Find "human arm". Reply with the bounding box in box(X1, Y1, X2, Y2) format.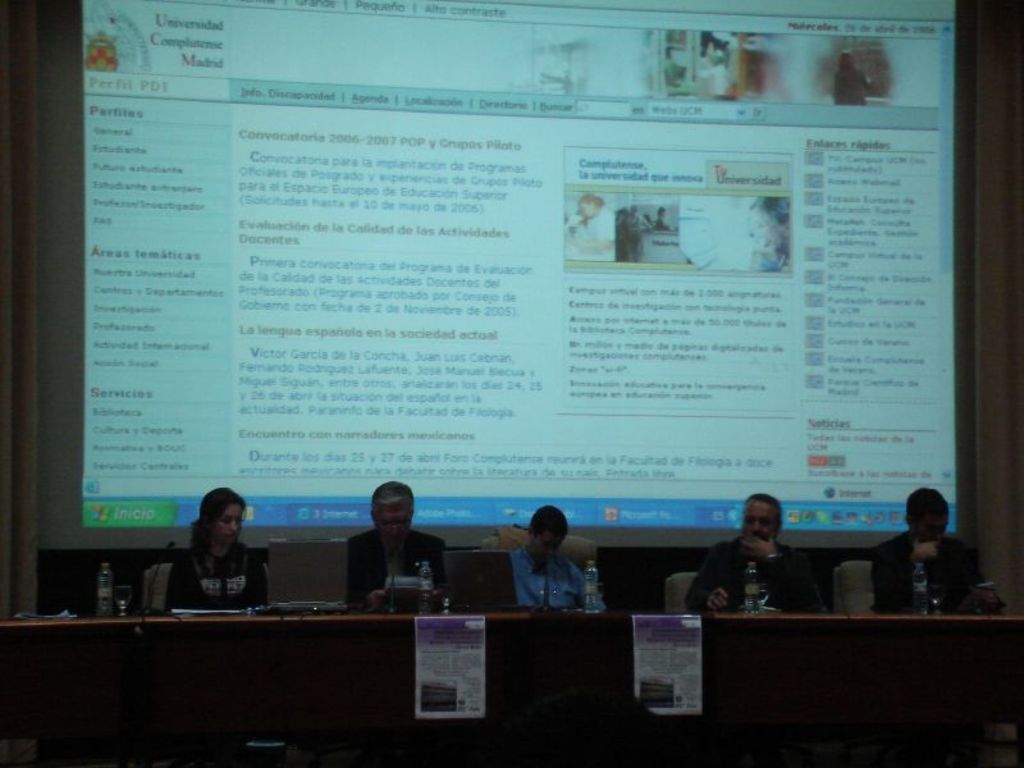
box(964, 547, 1004, 614).
